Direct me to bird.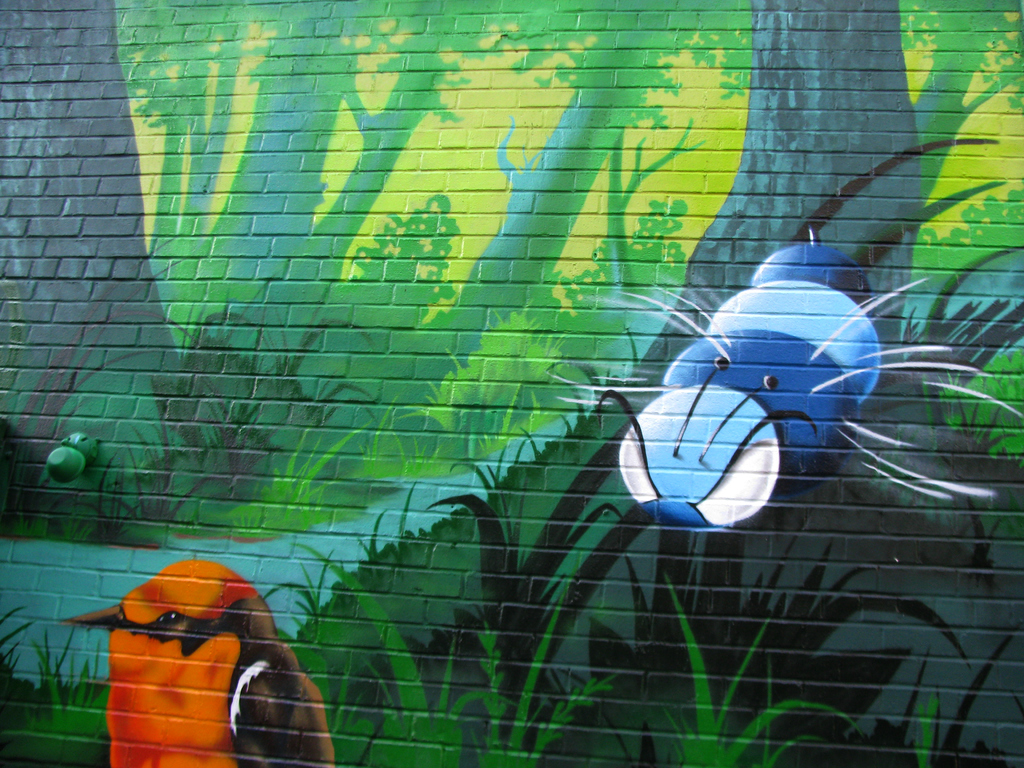
Direction: Rect(67, 561, 333, 765).
